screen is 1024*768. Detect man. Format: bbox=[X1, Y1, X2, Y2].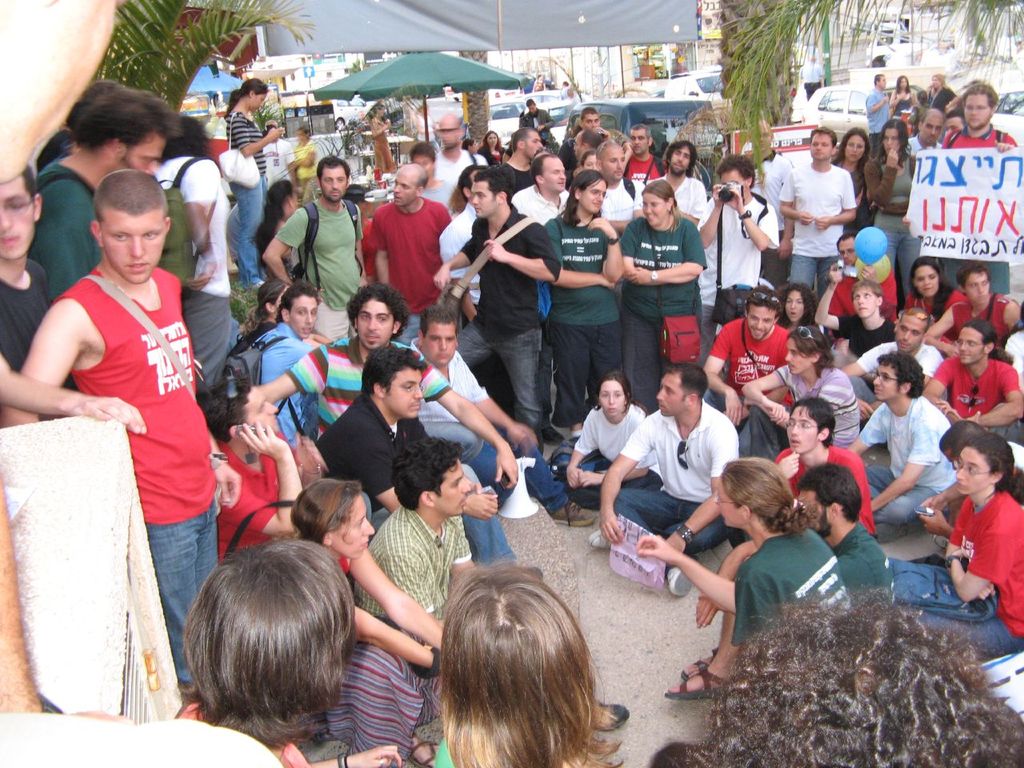
bbox=[506, 152, 578, 218].
